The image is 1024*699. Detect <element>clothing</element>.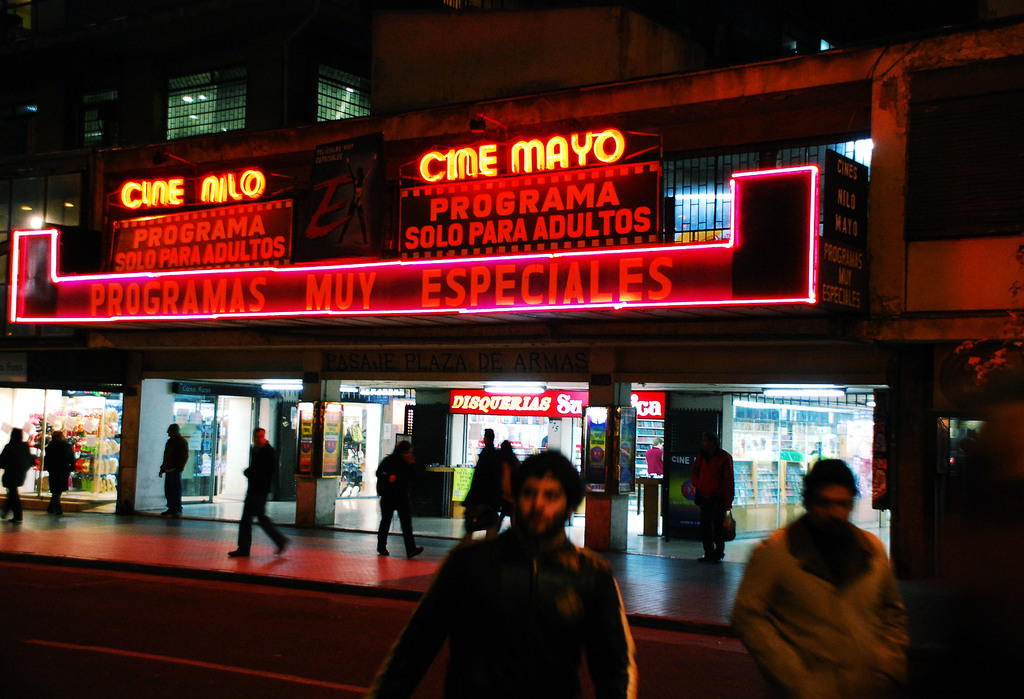
Detection: 163 433 191 517.
